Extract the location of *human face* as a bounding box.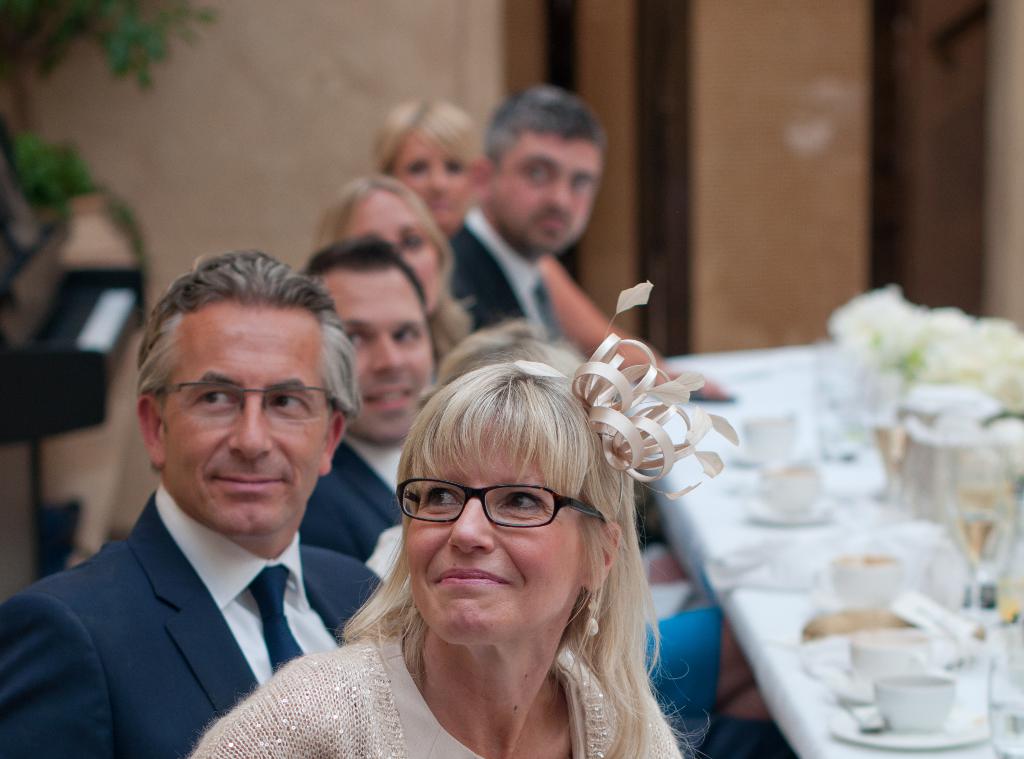
Rect(488, 135, 604, 255).
